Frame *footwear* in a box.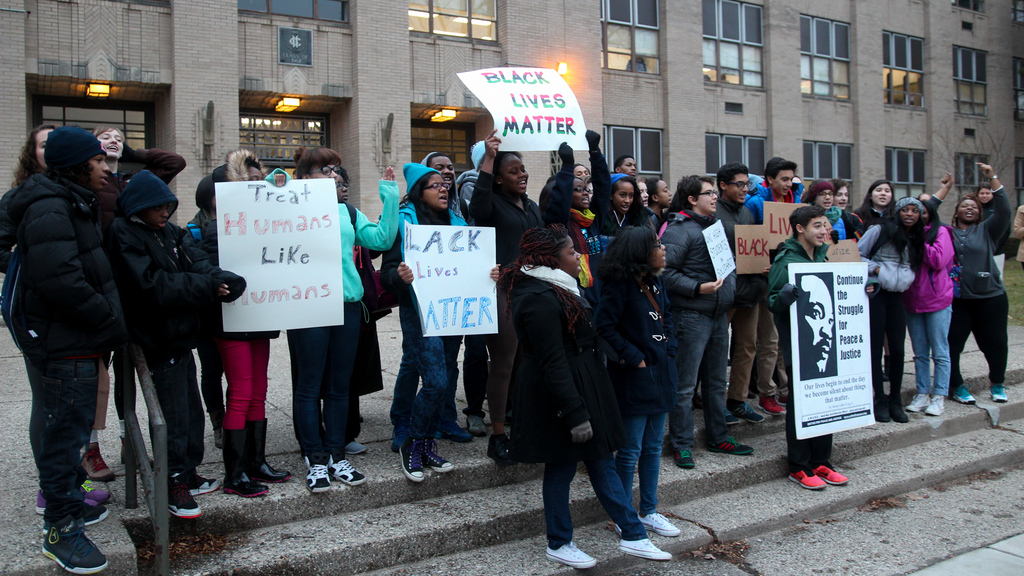
(left=676, top=445, right=696, bottom=468).
